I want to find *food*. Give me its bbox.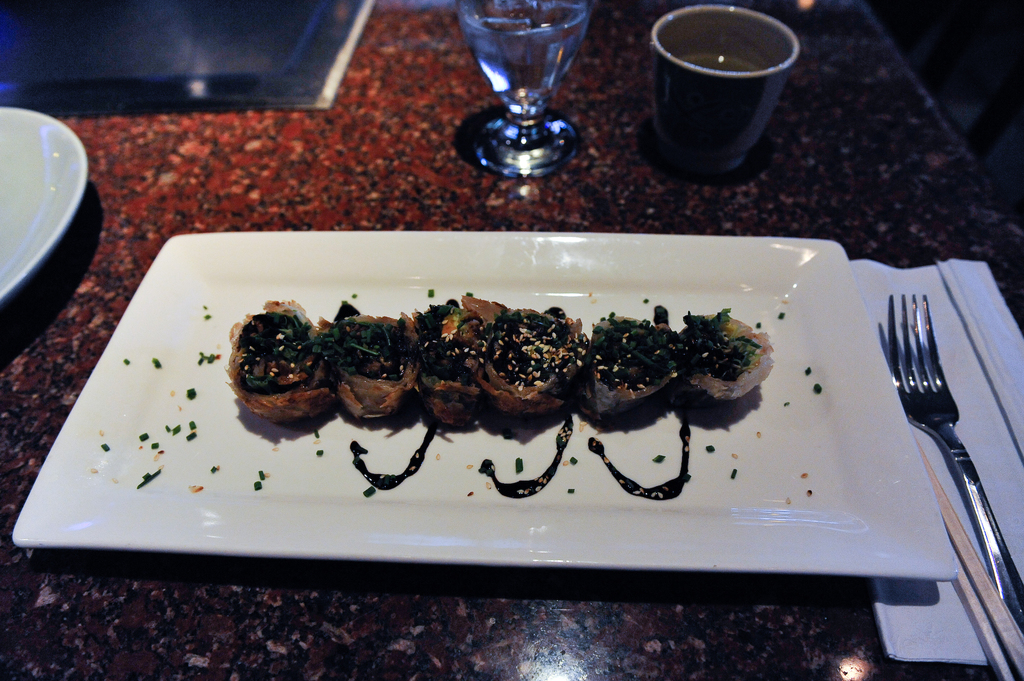
196/351/222/366.
